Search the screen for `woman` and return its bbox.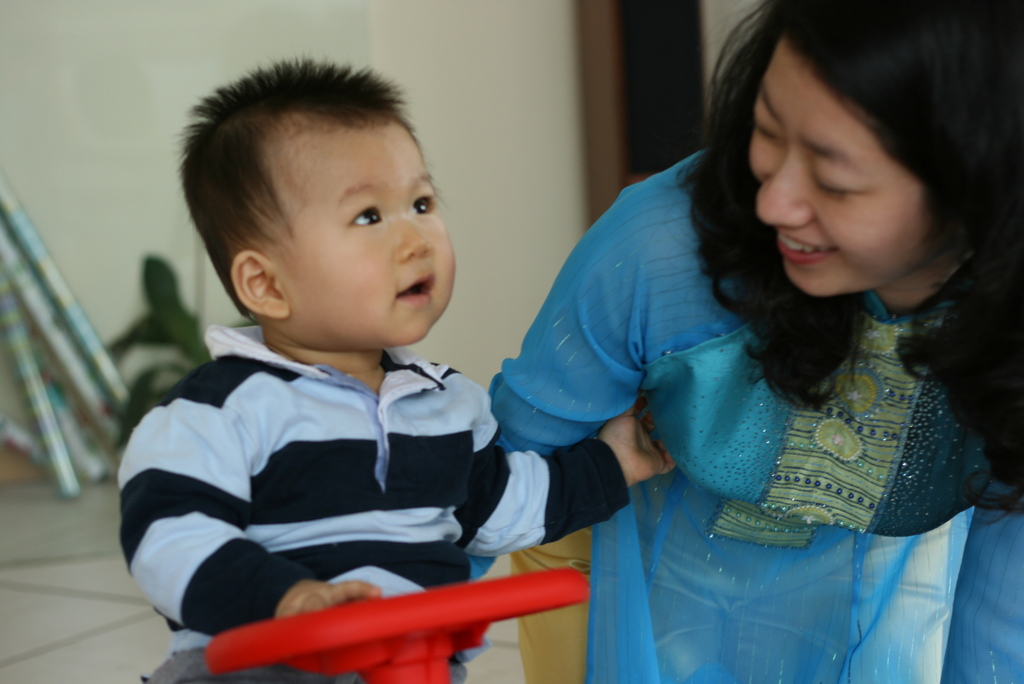
Found: crop(438, 8, 1011, 661).
